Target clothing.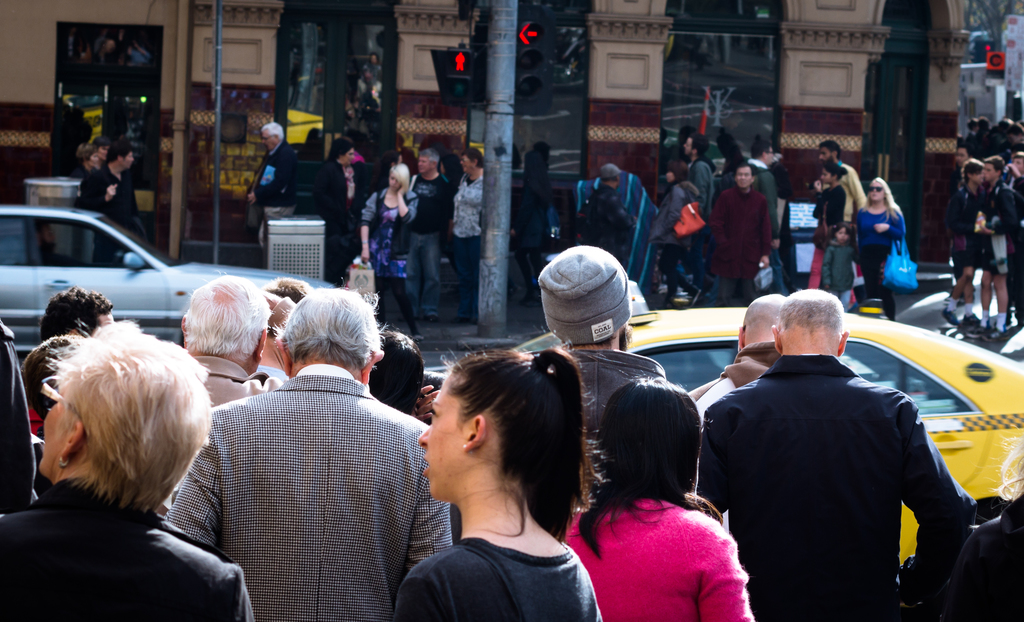
Target region: locate(819, 192, 853, 282).
